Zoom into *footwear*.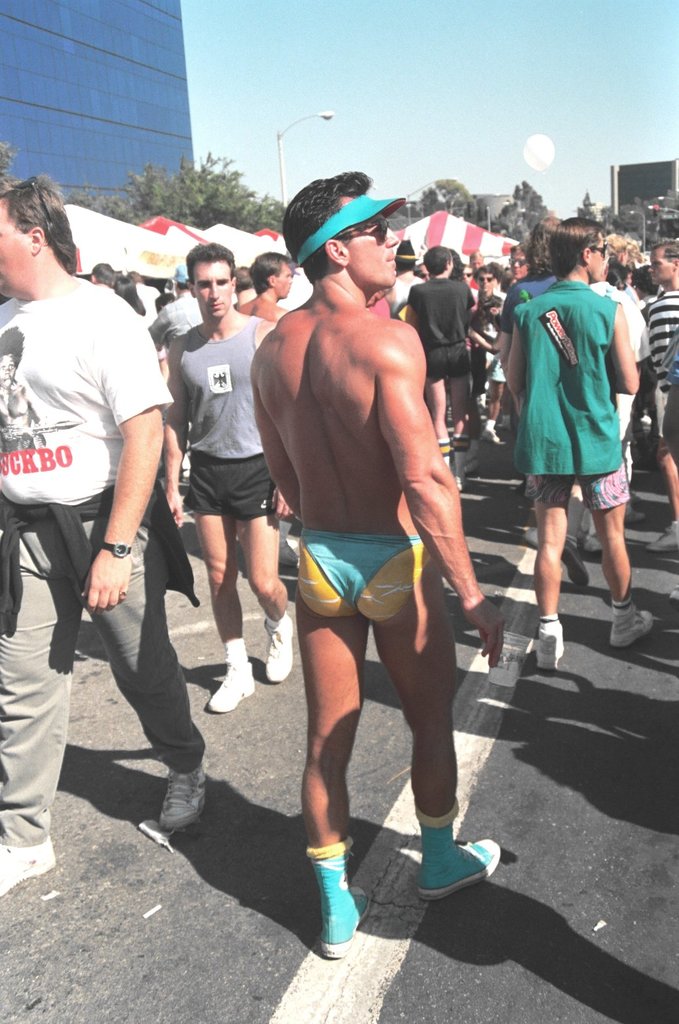
Zoom target: x1=648 y1=524 x2=678 y2=550.
